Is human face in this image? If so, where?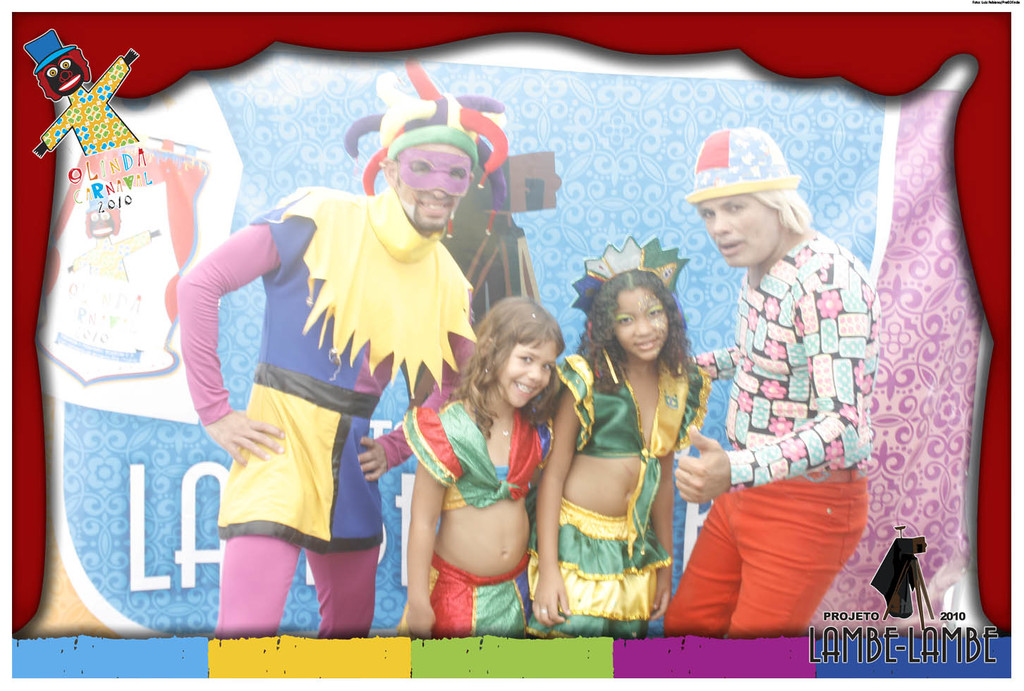
Yes, at region(396, 145, 475, 229).
